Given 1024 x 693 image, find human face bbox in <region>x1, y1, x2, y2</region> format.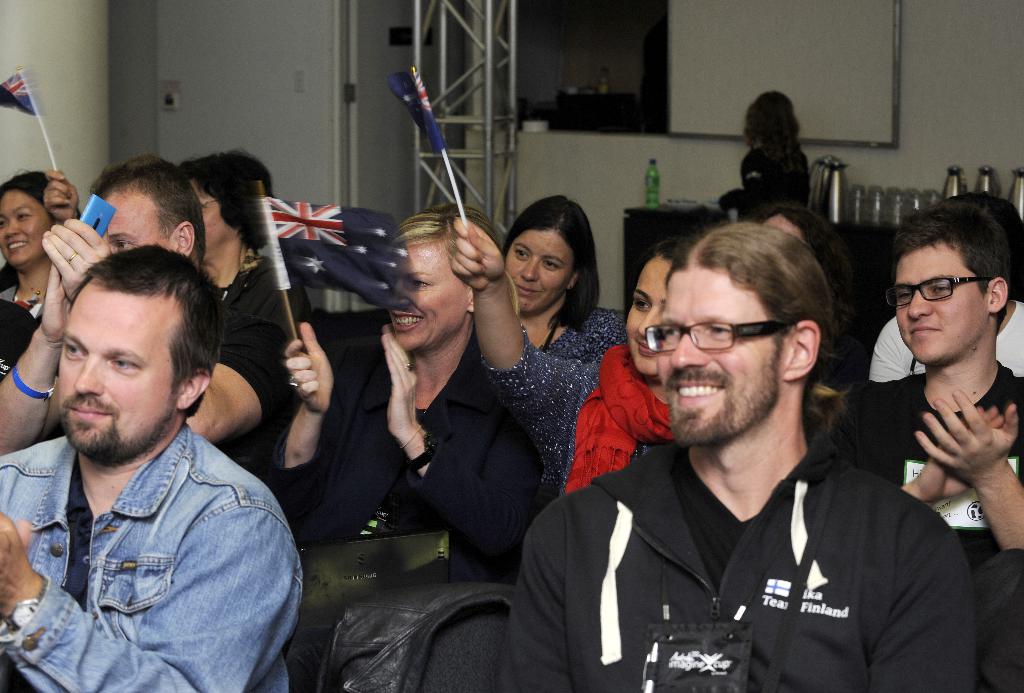
<region>188, 181, 226, 253</region>.
